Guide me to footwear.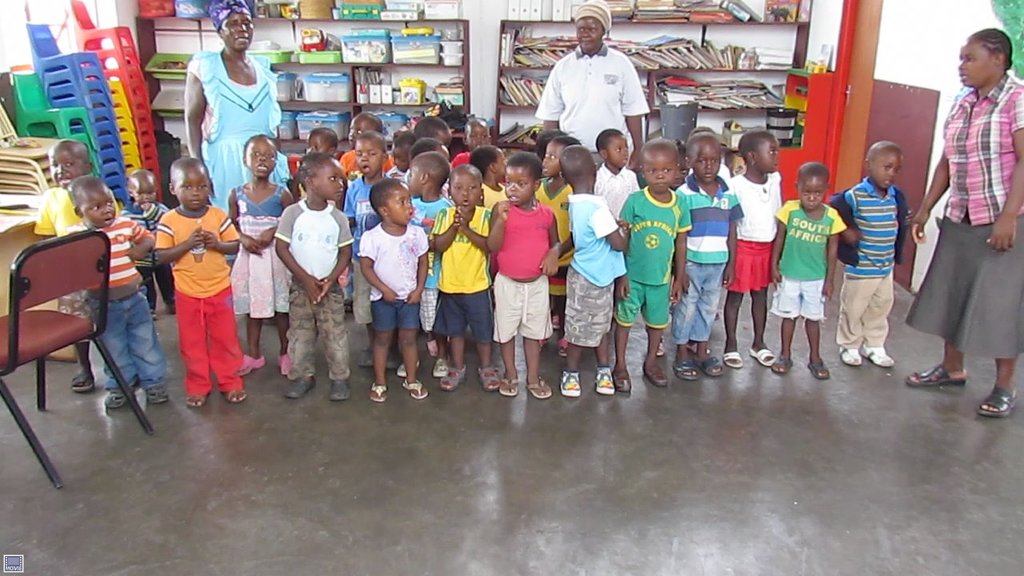
Guidance: {"left": 426, "top": 338, "right": 437, "bottom": 357}.
